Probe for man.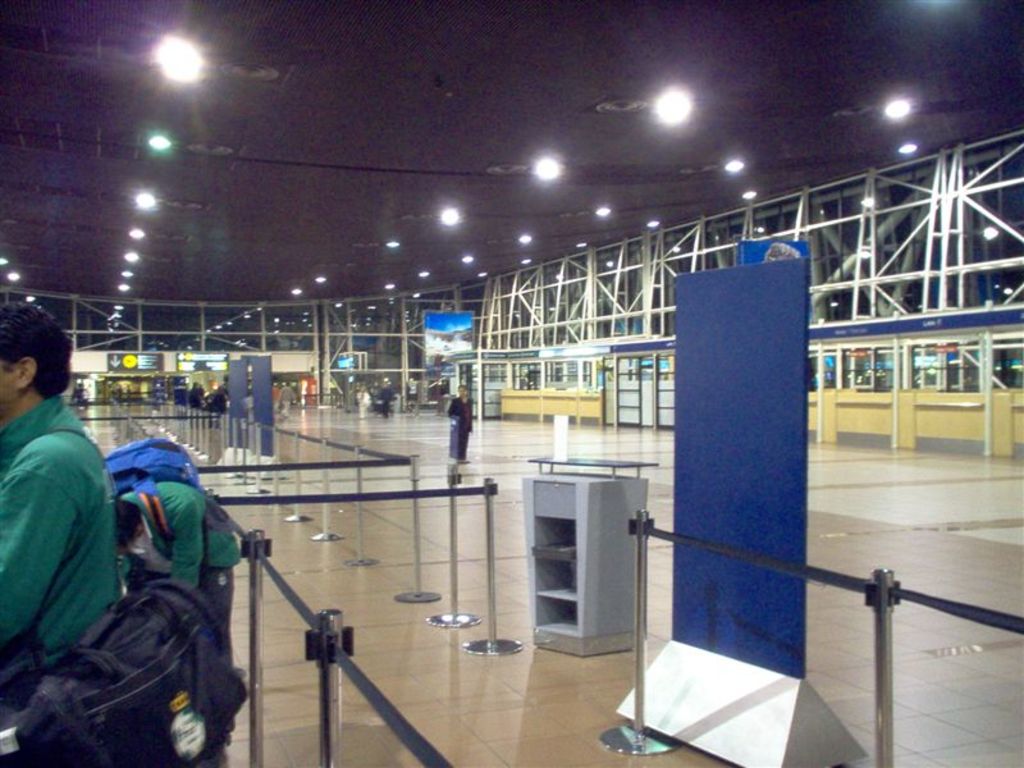
Probe result: (x1=1, y1=340, x2=127, y2=714).
